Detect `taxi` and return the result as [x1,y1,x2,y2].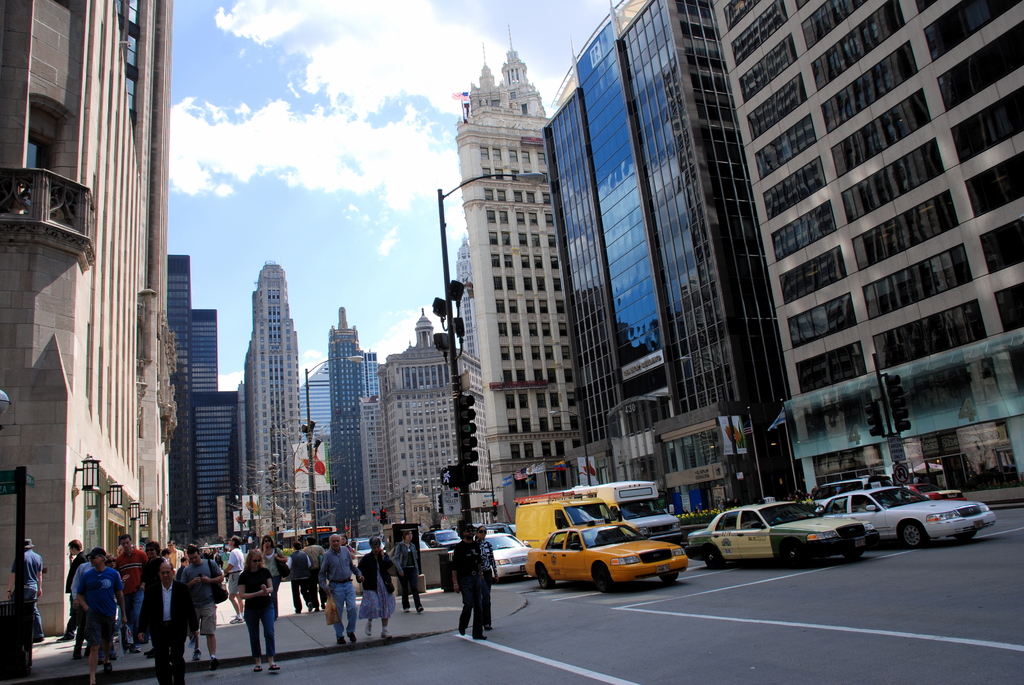
[817,480,993,548].
